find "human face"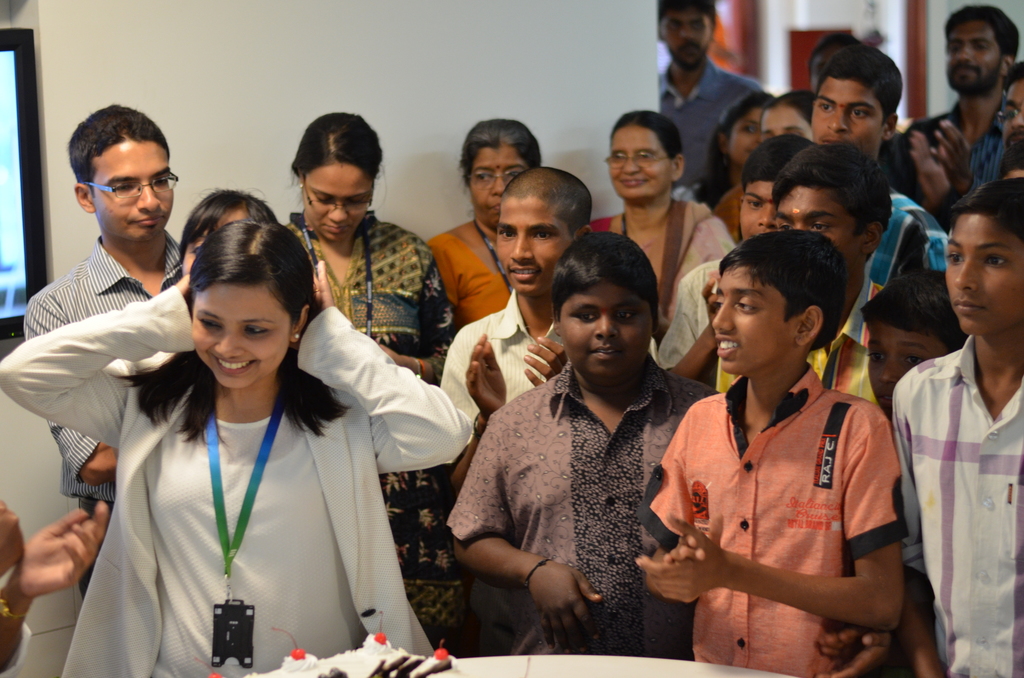
rect(658, 6, 713, 67)
